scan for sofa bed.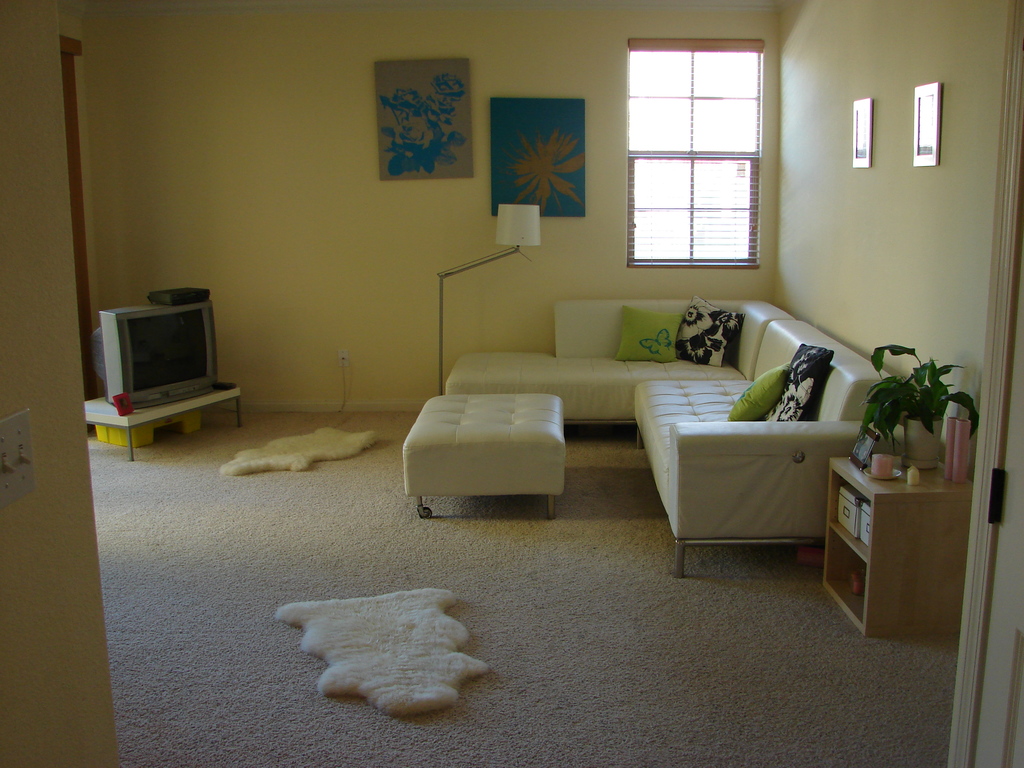
Scan result: [left=442, top=296, right=897, bottom=577].
